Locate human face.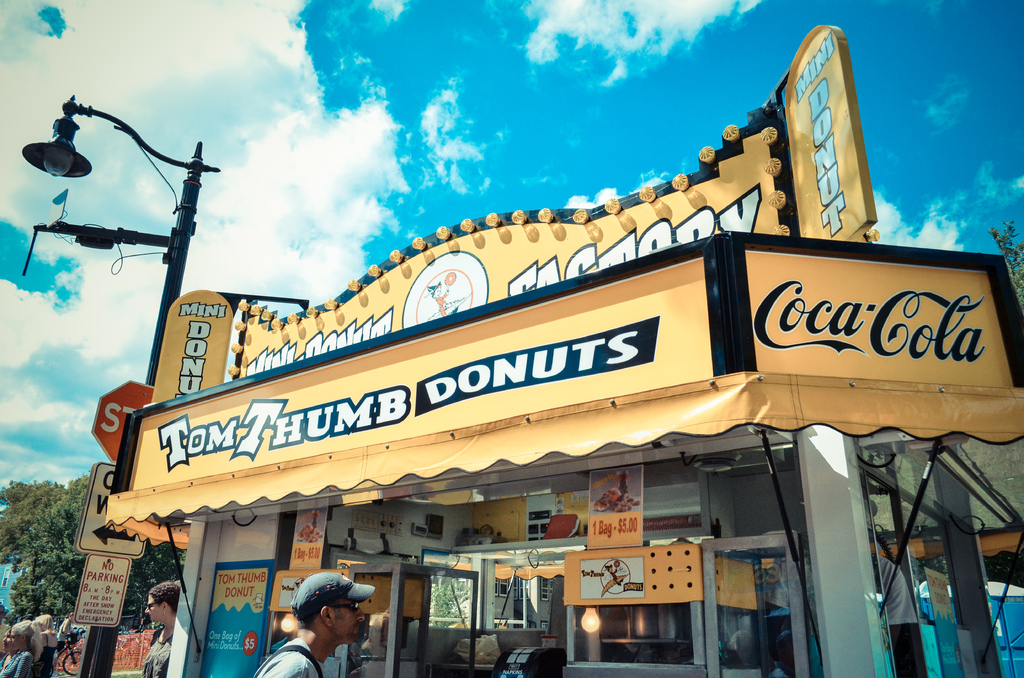
Bounding box: [143, 595, 159, 622].
